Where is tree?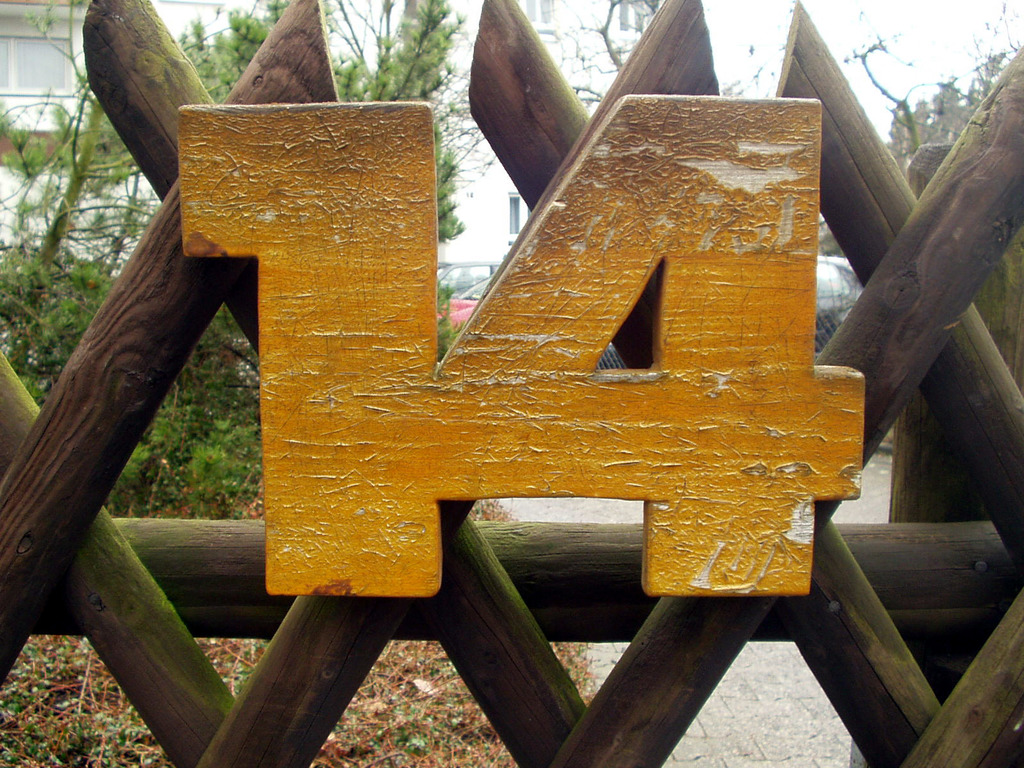
bbox(0, 0, 499, 522).
